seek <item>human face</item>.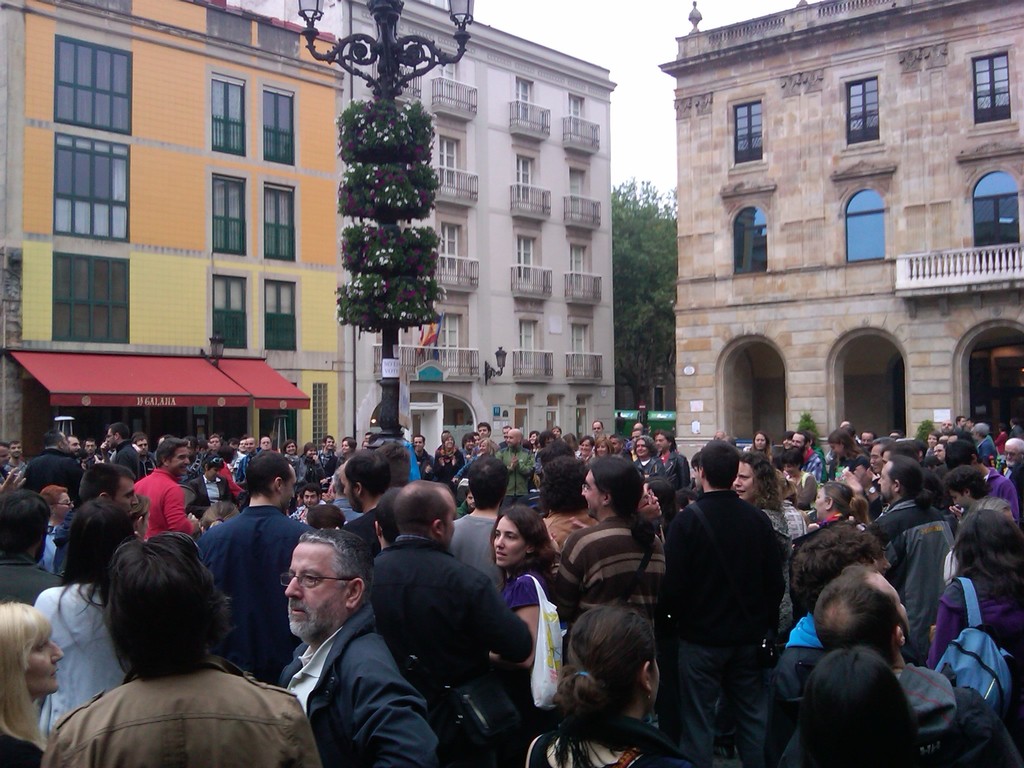
<box>790,431,807,449</box>.
